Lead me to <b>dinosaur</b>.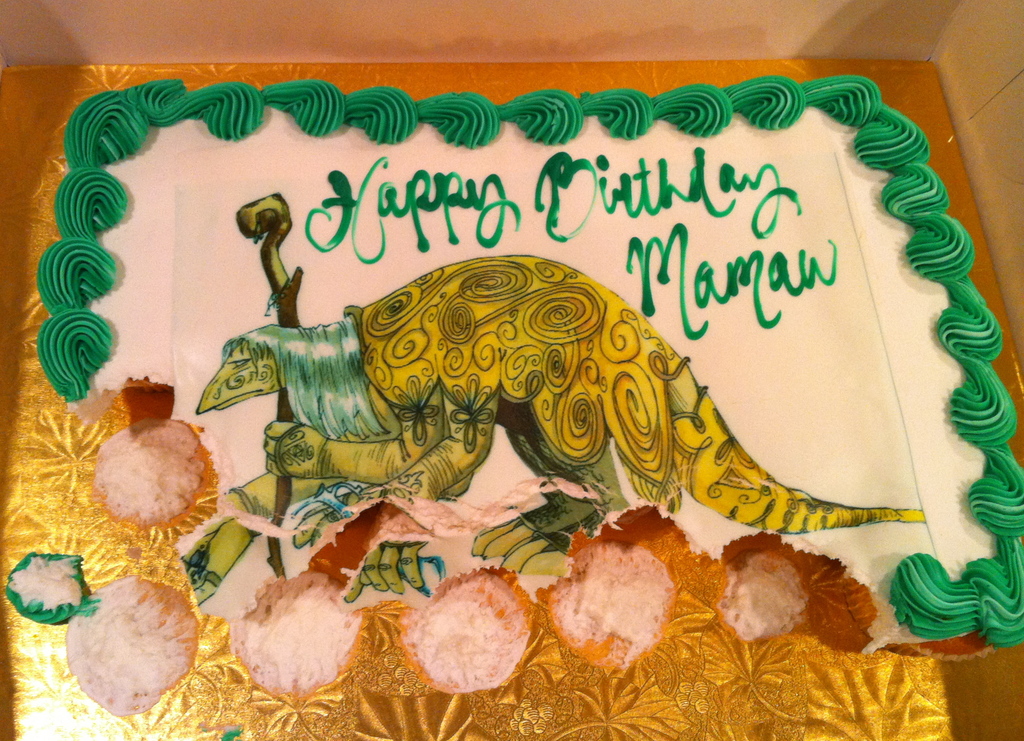
Lead to rect(195, 251, 925, 580).
